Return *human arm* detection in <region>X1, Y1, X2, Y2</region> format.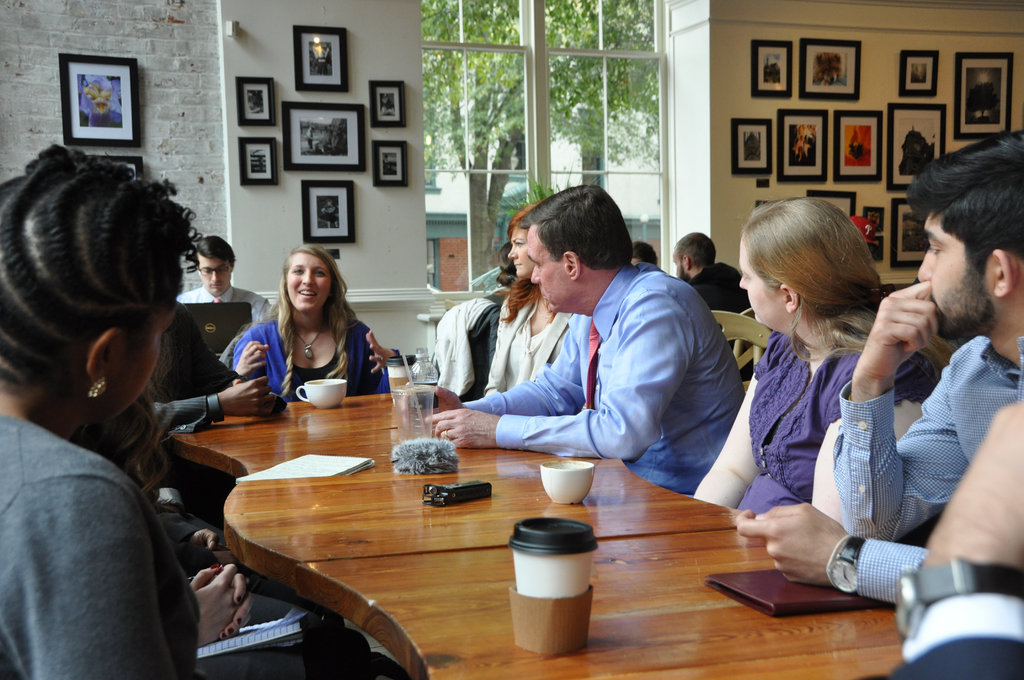
<region>434, 329, 611, 416</region>.
